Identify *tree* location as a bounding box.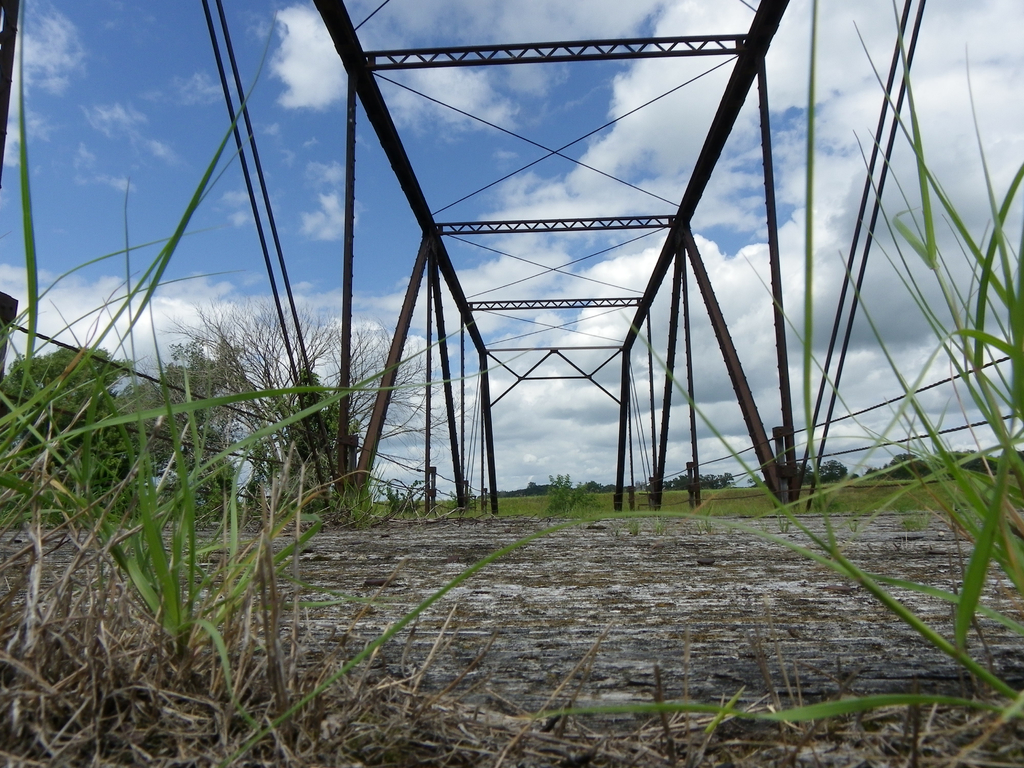
bbox=[0, 340, 137, 493].
